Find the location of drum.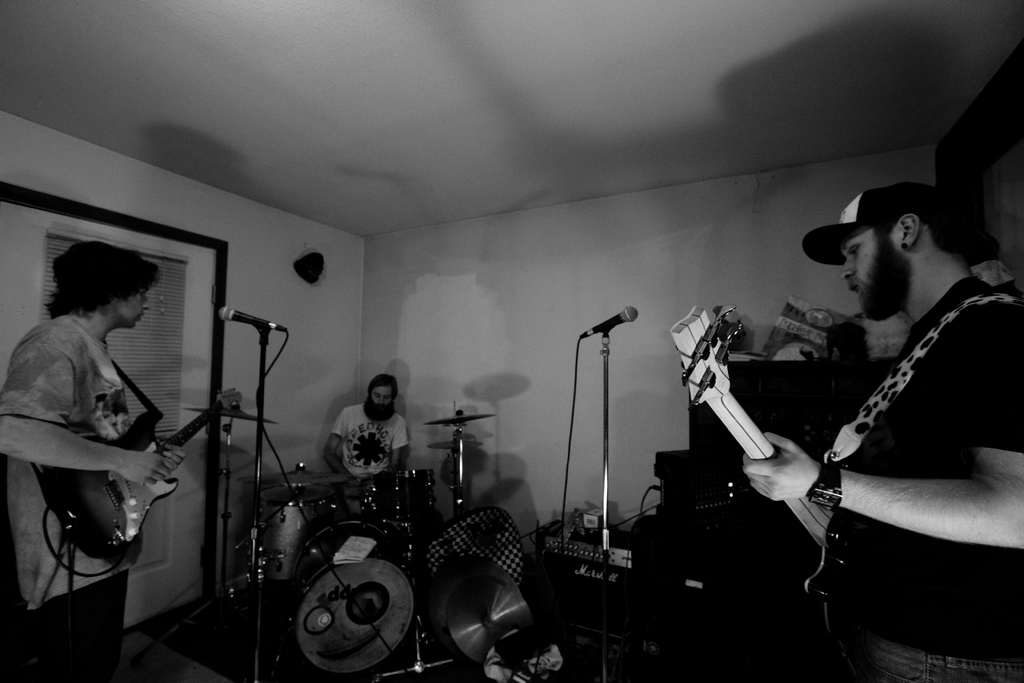
Location: l=292, t=522, r=413, b=673.
